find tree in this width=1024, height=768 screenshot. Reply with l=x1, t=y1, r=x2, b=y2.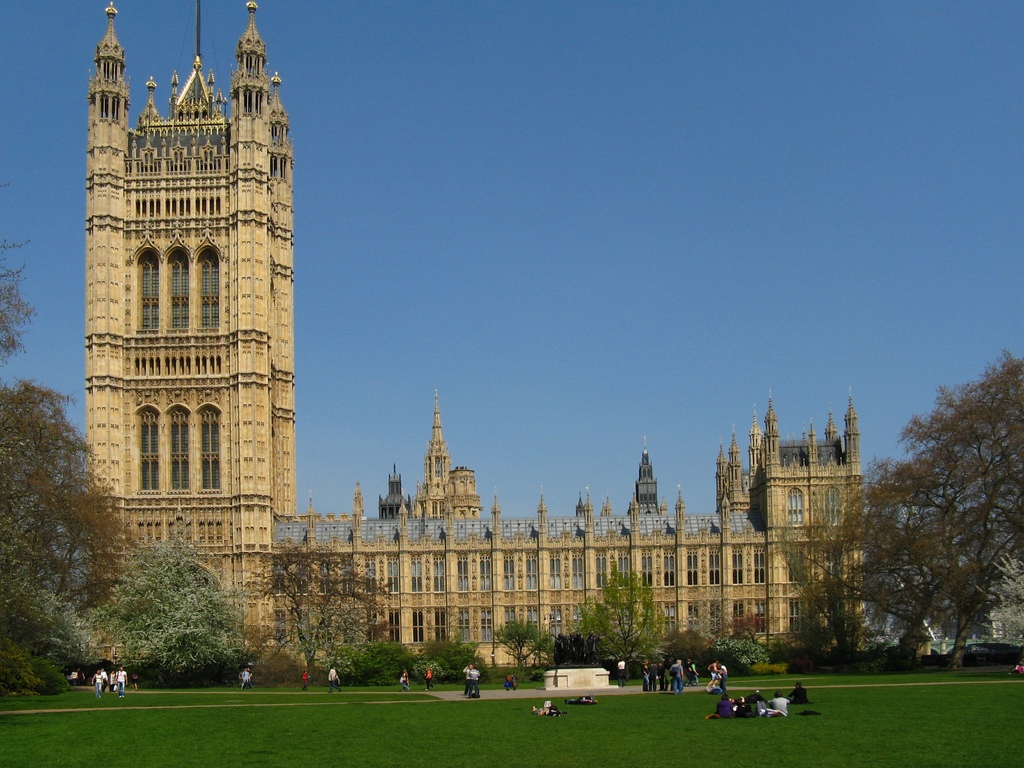
l=575, t=570, r=665, b=673.
